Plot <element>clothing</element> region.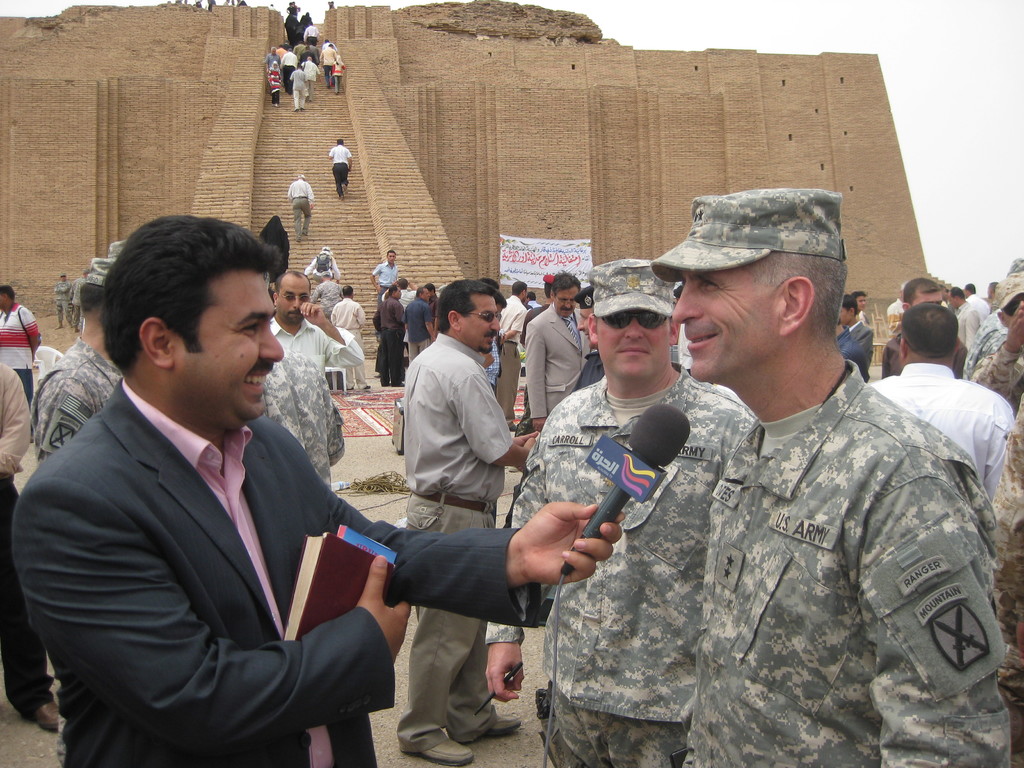
Plotted at <bbox>276, 45, 282, 63</bbox>.
